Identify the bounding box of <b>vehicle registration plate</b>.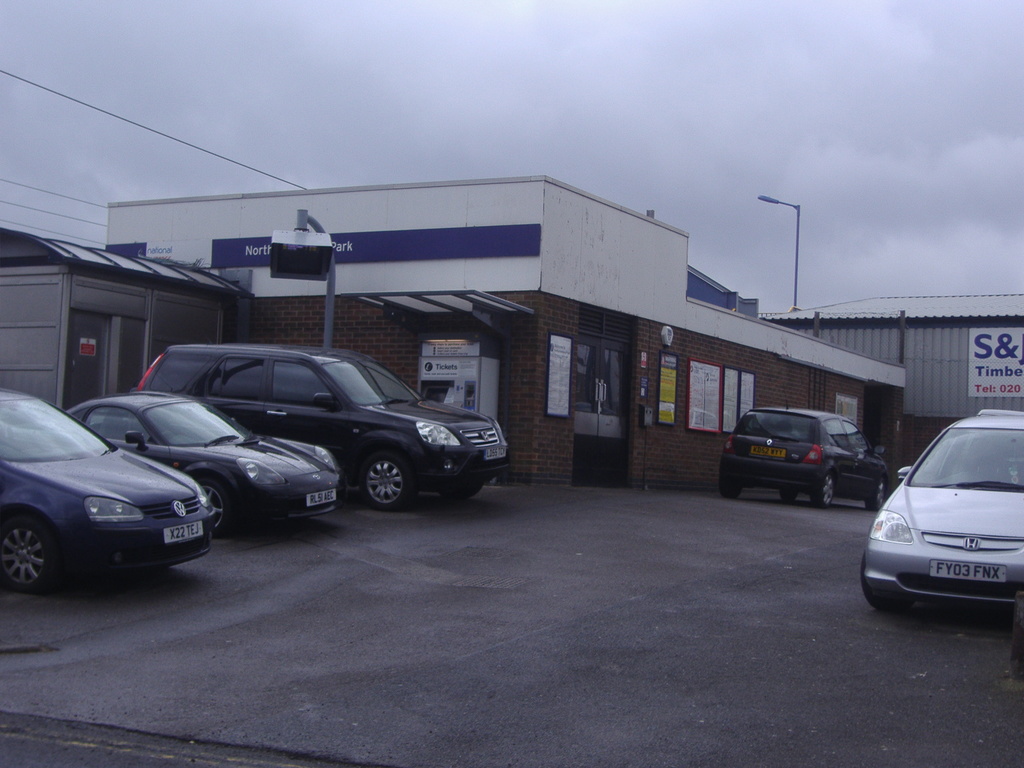
left=161, top=521, right=203, bottom=544.
